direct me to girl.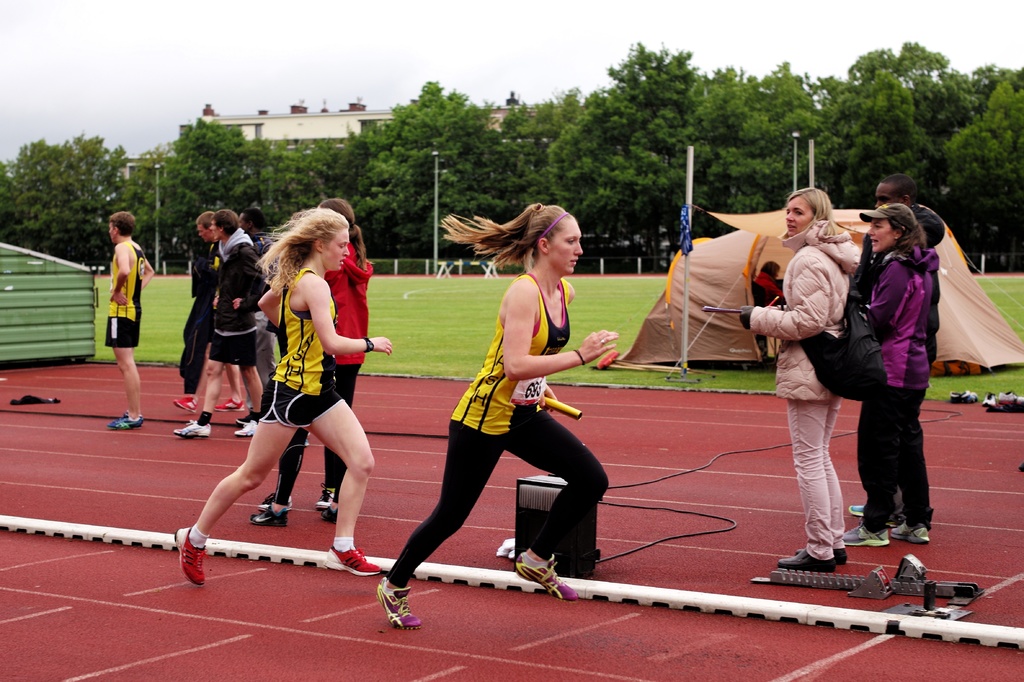
Direction: {"left": 376, "top": 202, "right": 617, "bottom": 629}.
